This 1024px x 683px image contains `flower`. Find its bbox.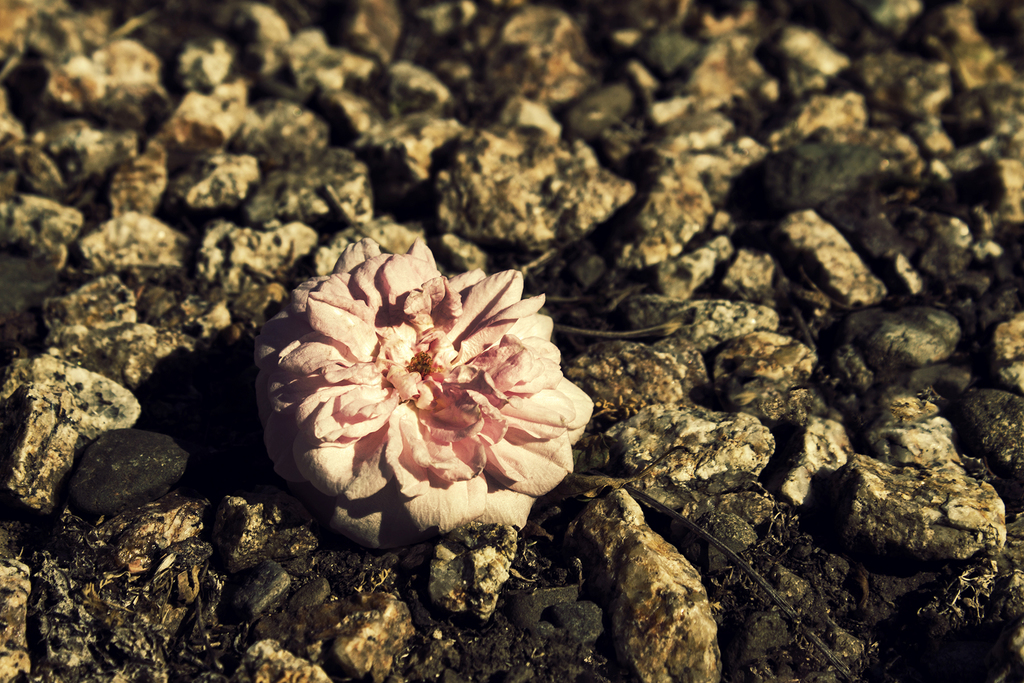
263/243/584/538.
